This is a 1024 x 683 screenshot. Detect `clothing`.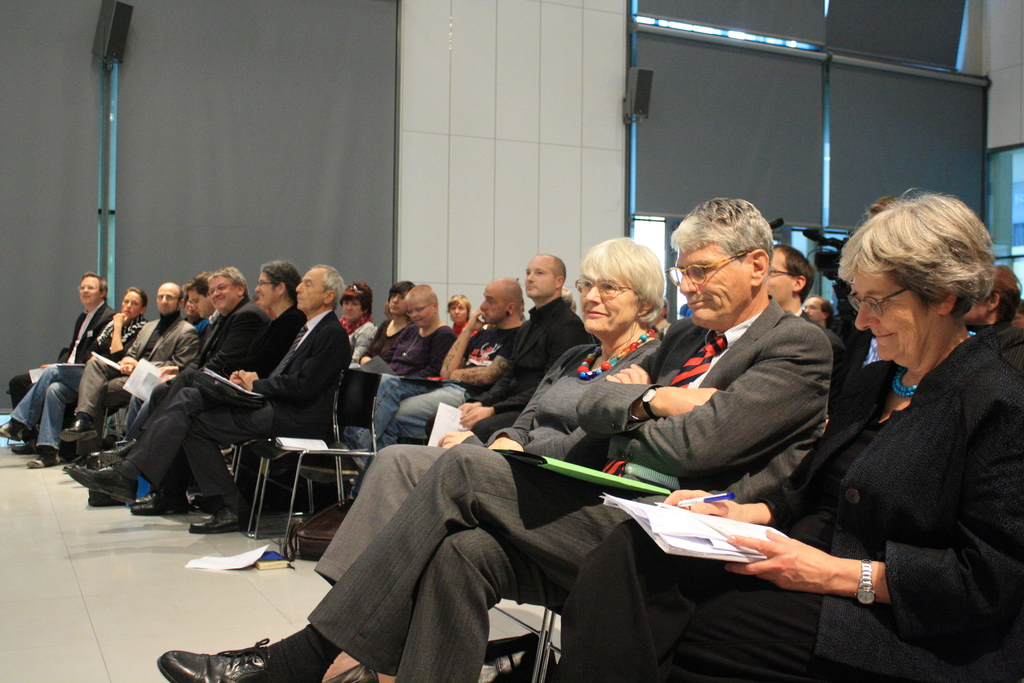
BBox(180, 300, 258, 379).
